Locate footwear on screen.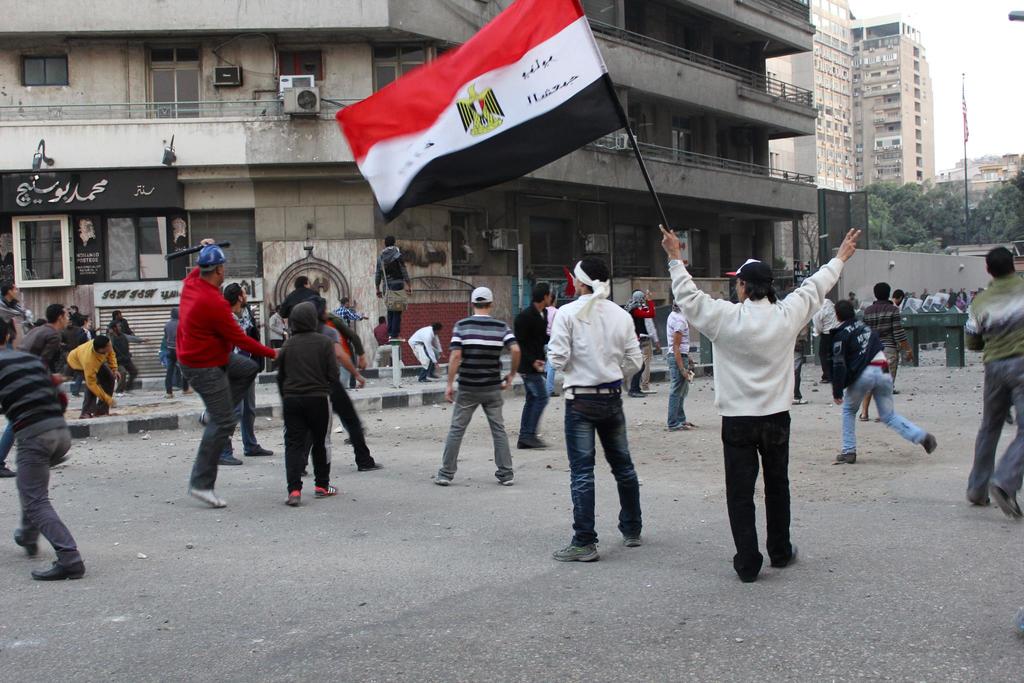
On screen at Rect(111, 379, 133, 394).
